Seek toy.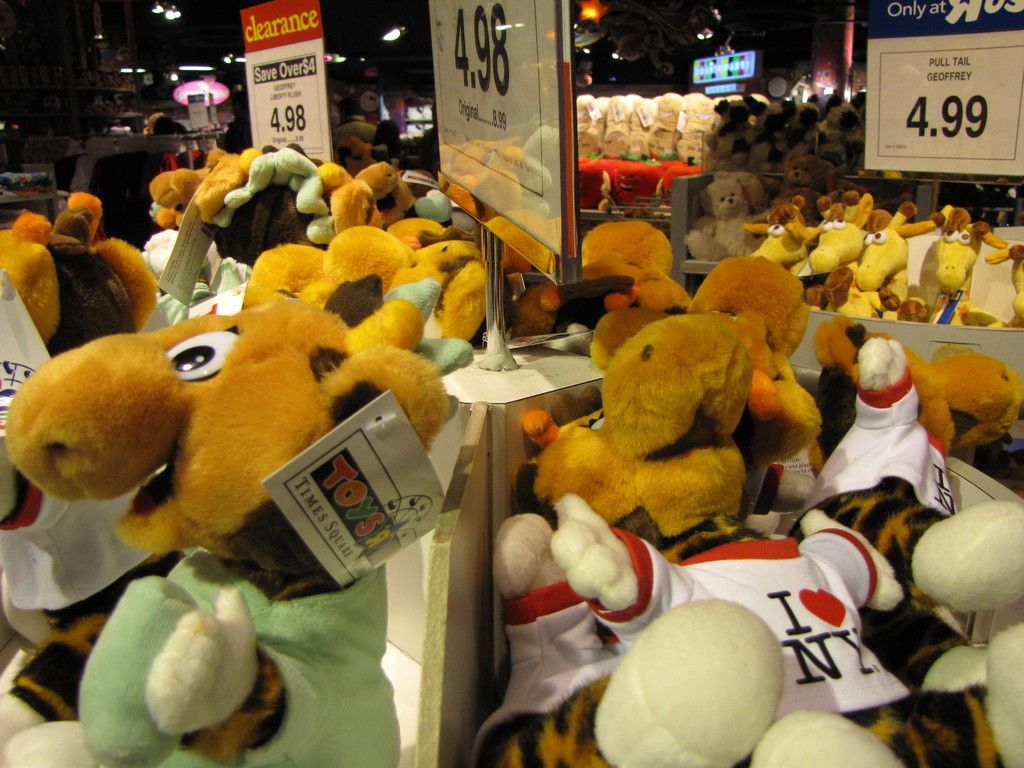
bbox=[241, 218, 564, 344].
